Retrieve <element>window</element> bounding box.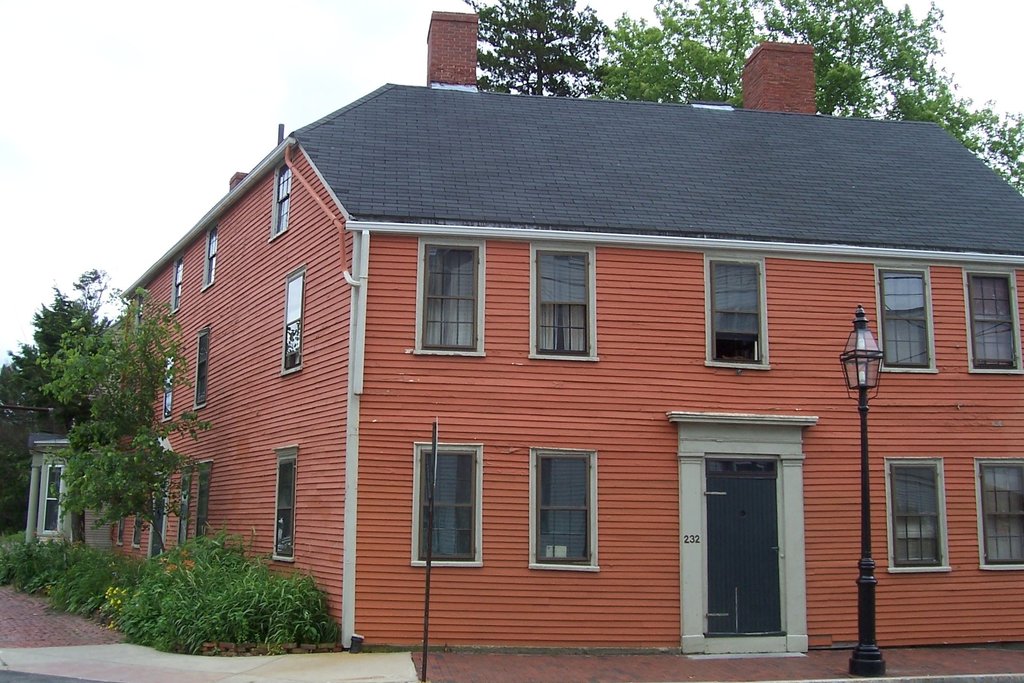
Bounding box: Rect(525, 454, 590, 573).
